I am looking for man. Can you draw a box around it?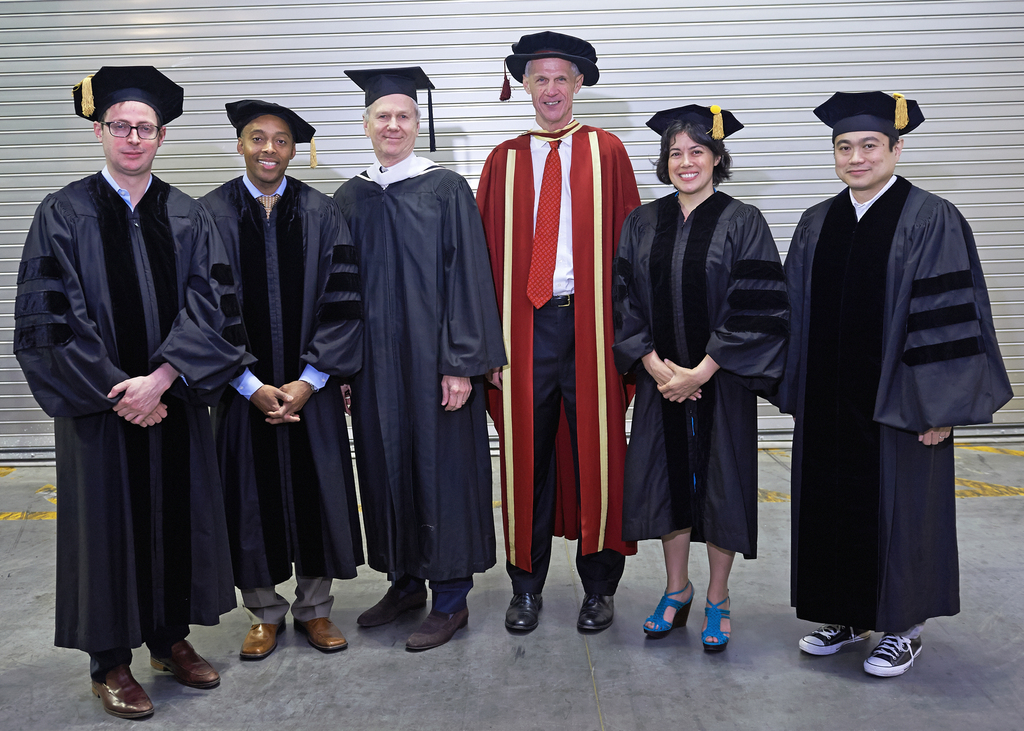
Sure, the bounding box is locate(333, 66, 511, 651).
